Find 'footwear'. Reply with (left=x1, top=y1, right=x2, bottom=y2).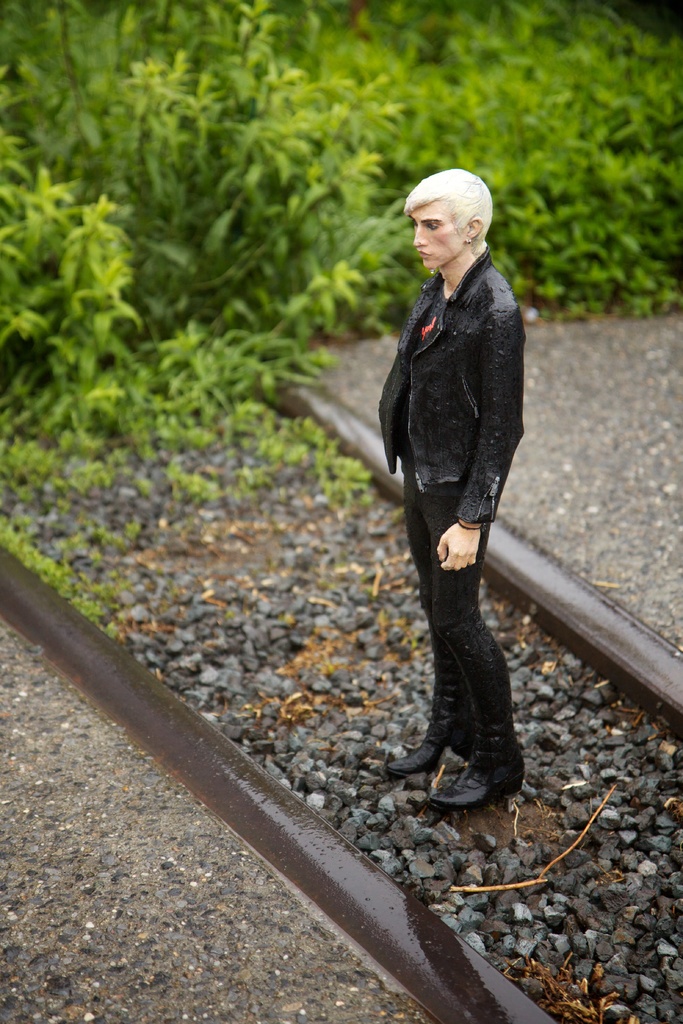
(left=438, top=761, right=529, bottom=803).
